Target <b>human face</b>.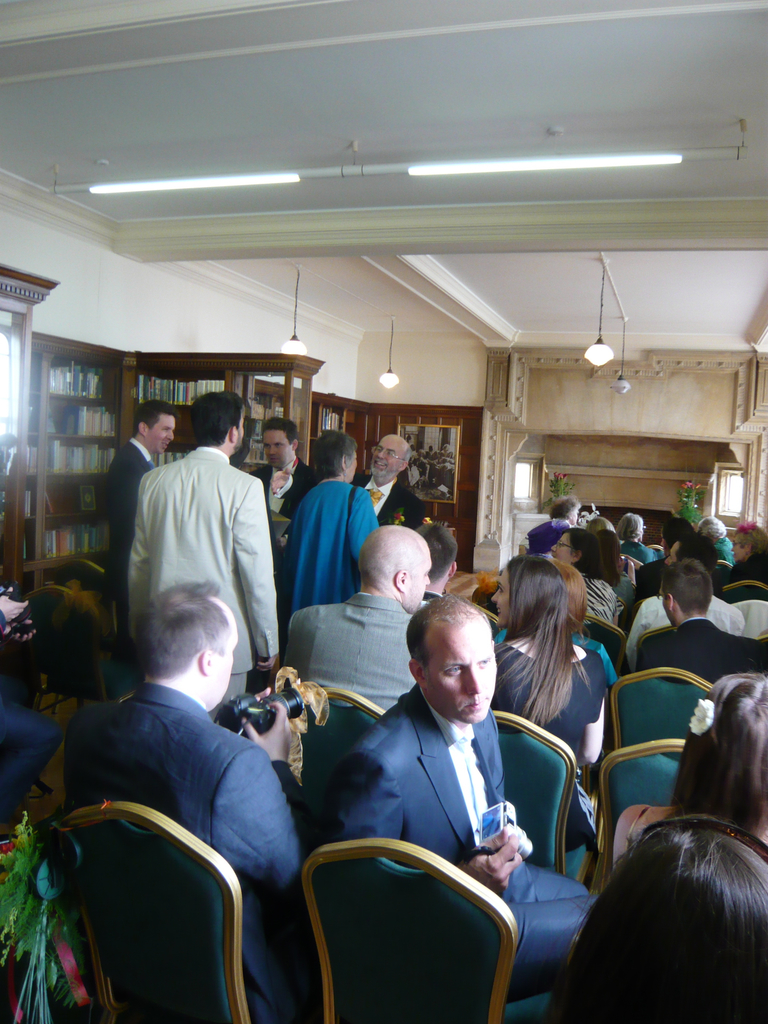
Target region: left=415, top=545, right=434, bottom=610.
